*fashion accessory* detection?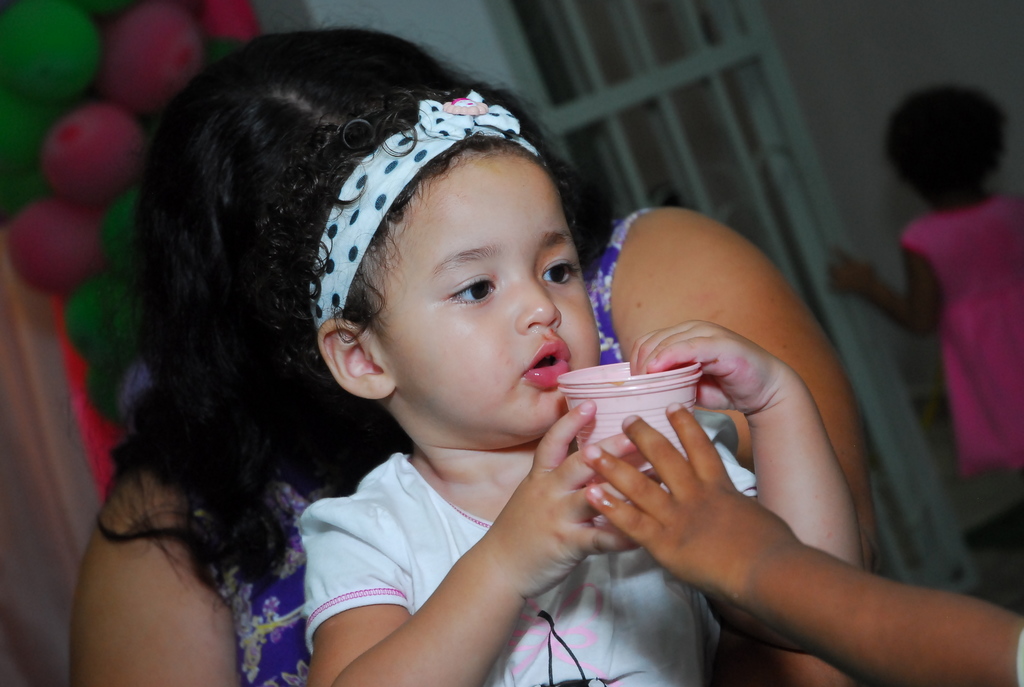
(312, 88, 551, 329)
